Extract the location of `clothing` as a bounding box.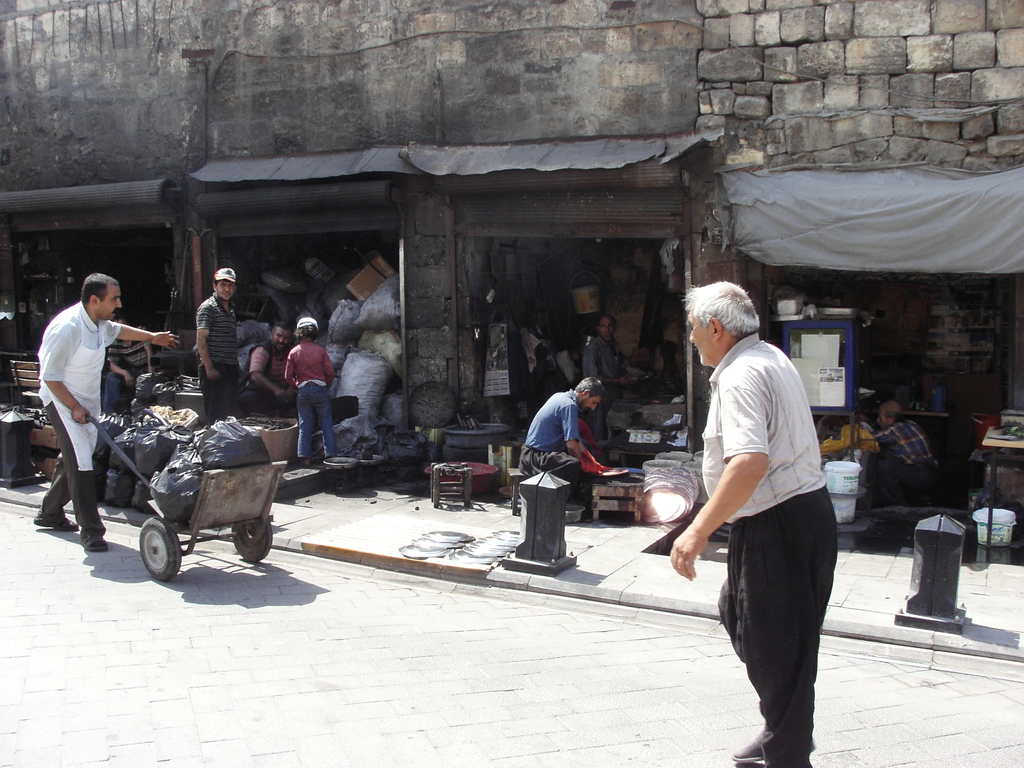
[237,330,300,421].
